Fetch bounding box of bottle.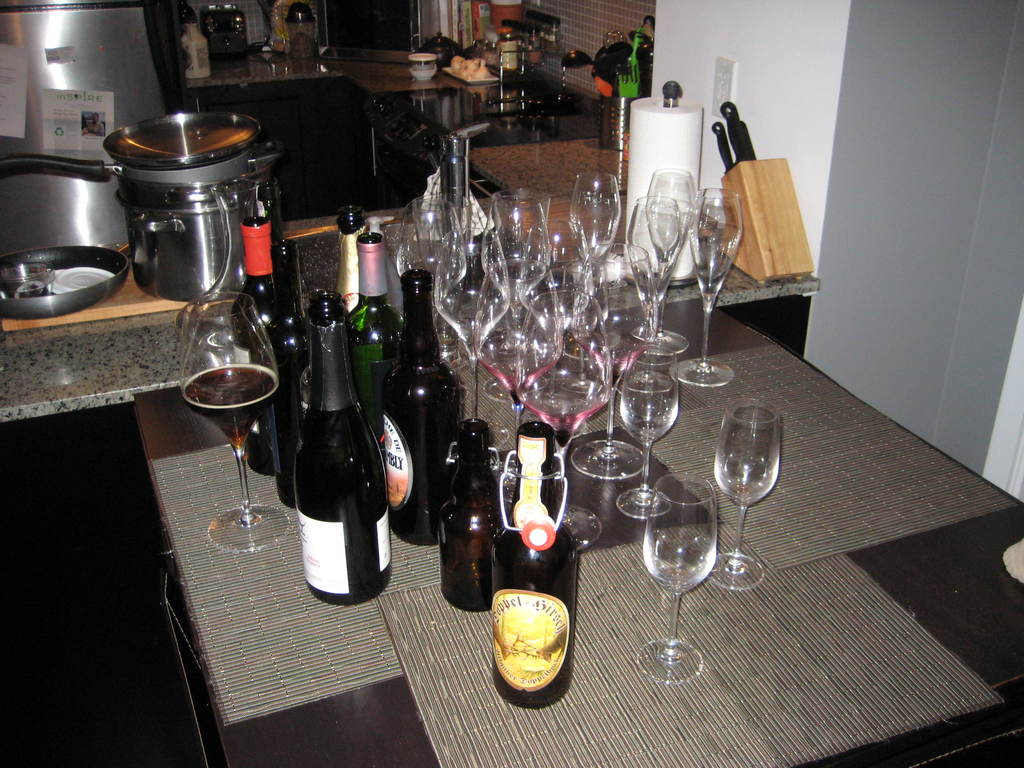
Bbox: <box>490,415,580,708</box>.
